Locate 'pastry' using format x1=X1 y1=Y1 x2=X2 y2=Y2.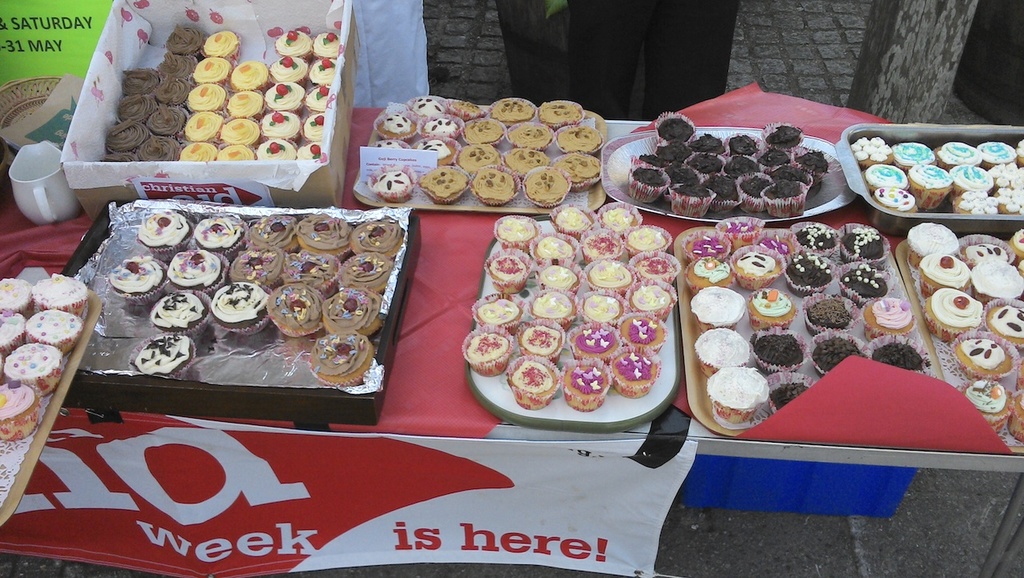
x1=366 y1=136 x2=413 y2=150.
